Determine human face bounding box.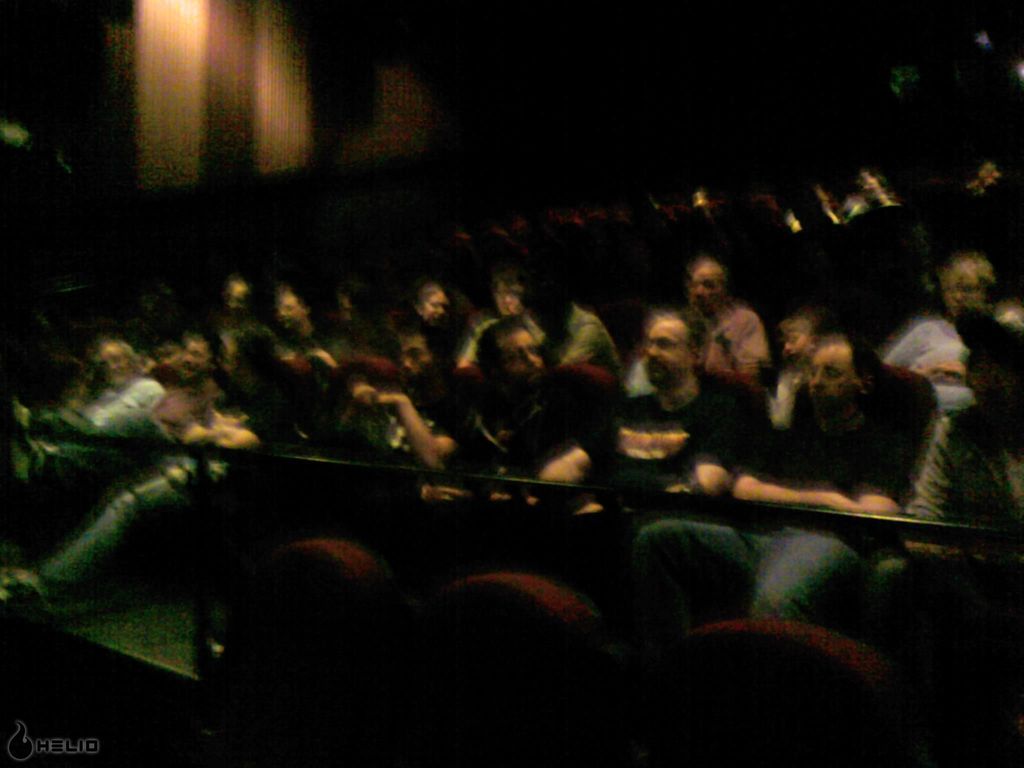
Determined: [x1=99, y1=348, x2=133, y2=392].
